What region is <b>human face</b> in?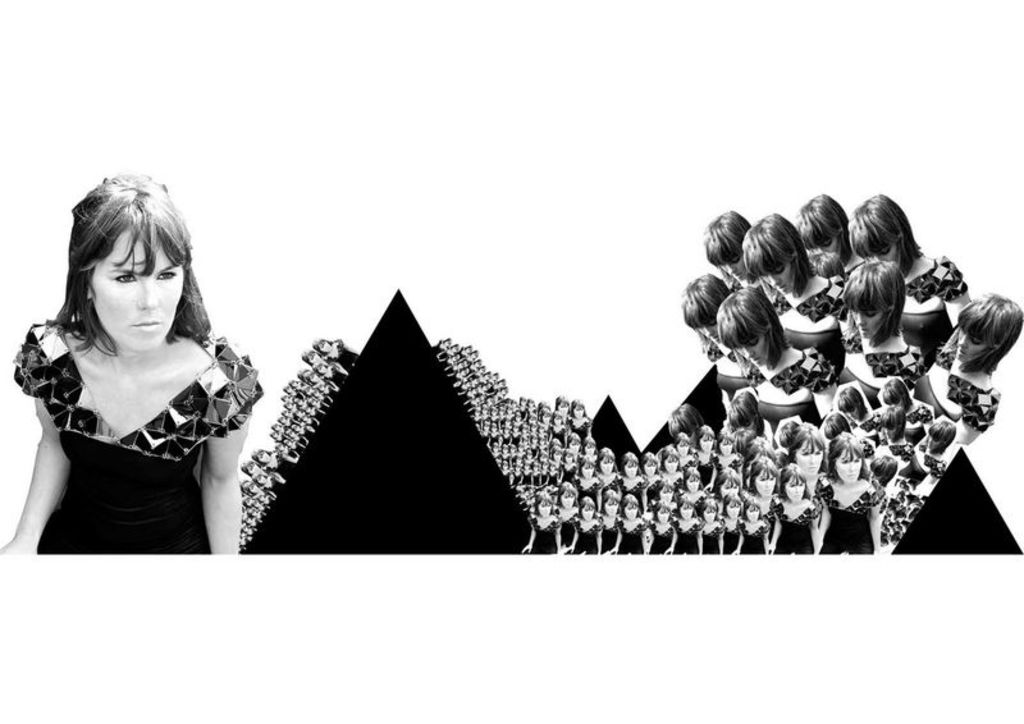
box=[568, 437, 577, 450].
